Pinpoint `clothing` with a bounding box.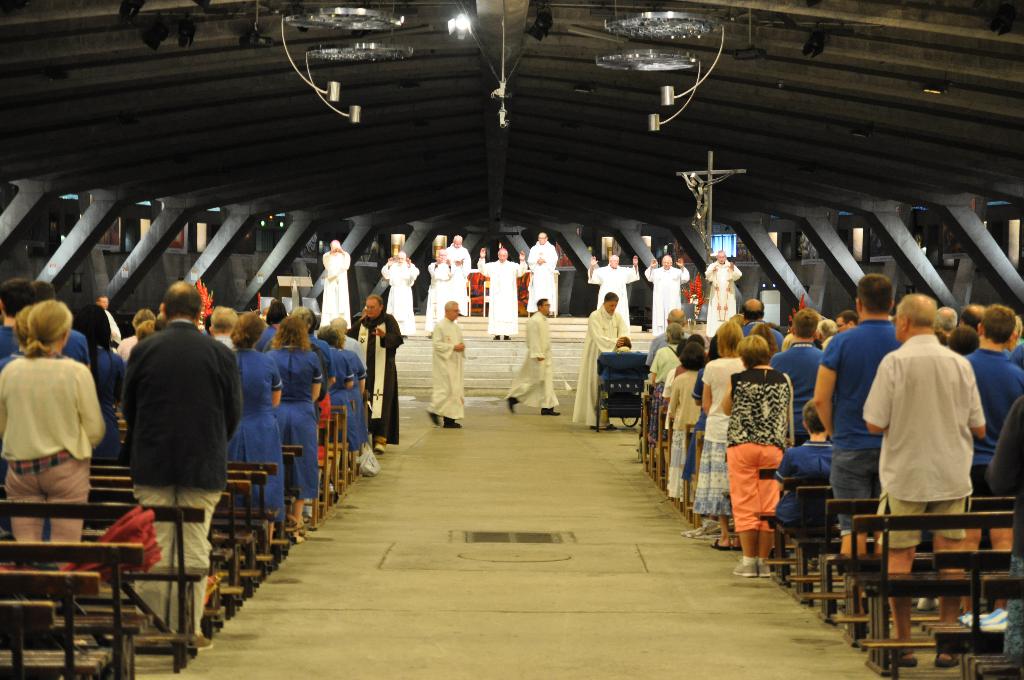
bbox=[502, 314, 555, 404].
